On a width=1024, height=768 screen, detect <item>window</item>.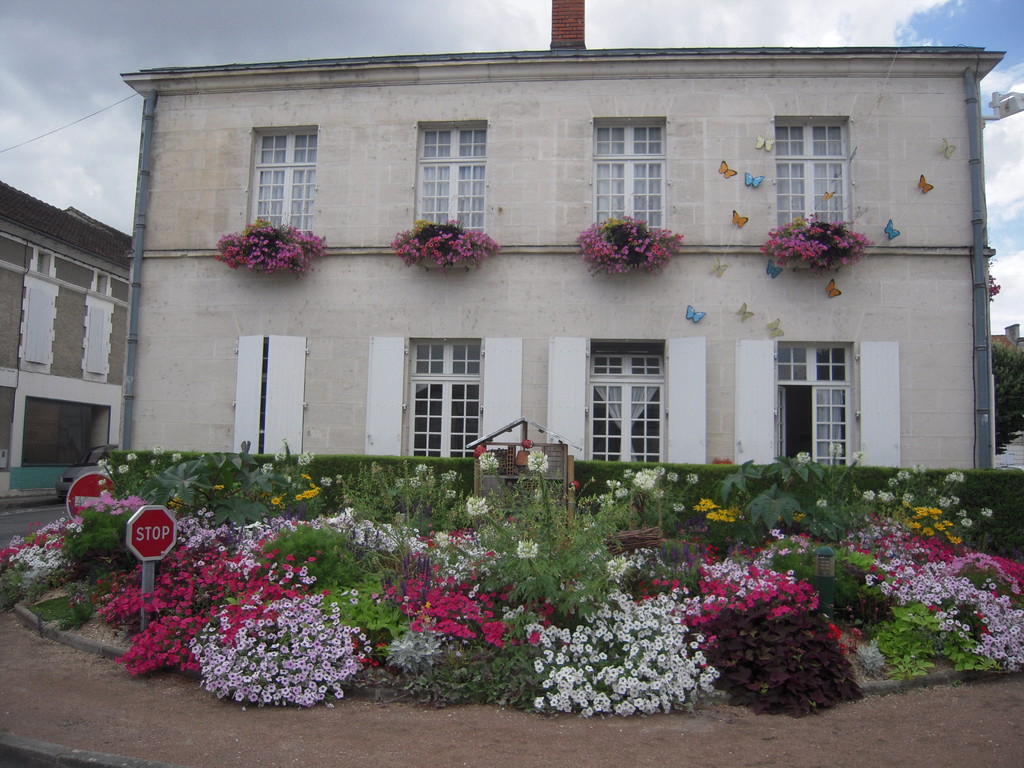
<box>246,129,321,234</box>.
